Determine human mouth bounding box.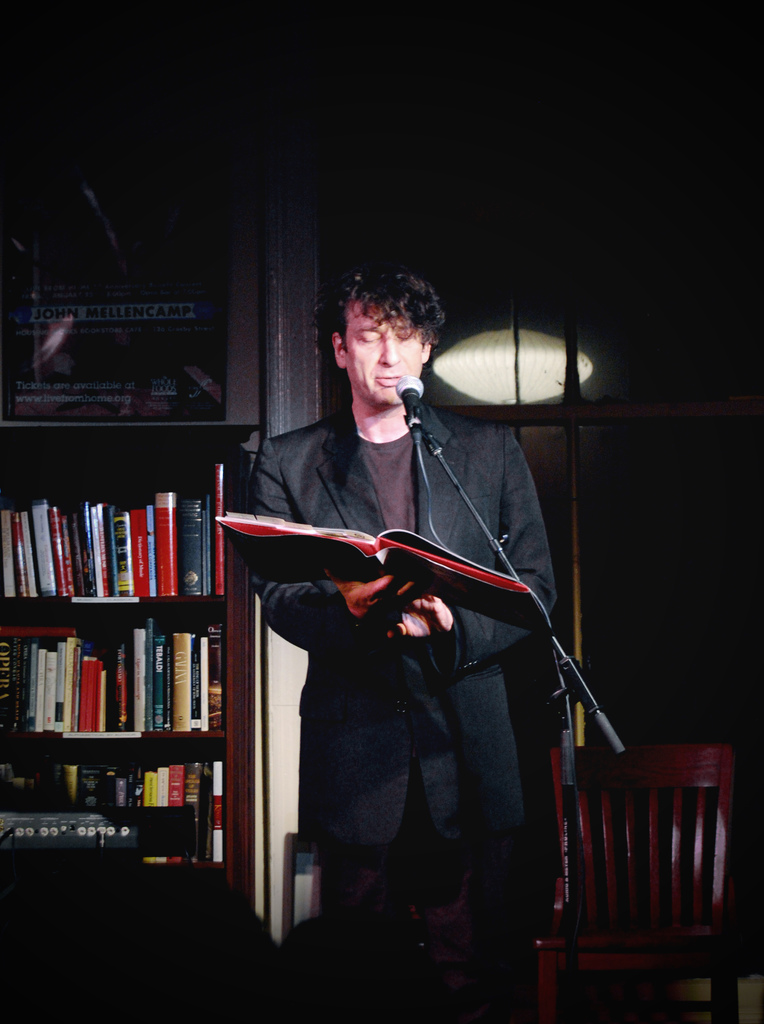
Determined: (373, 373, 402, 396).
